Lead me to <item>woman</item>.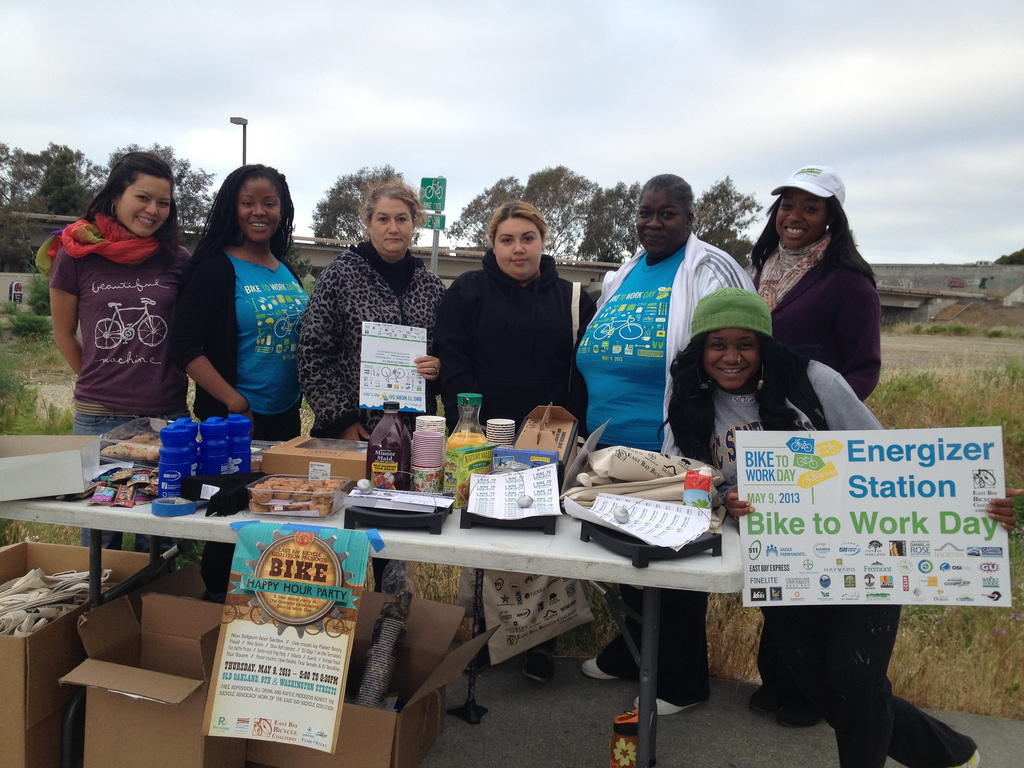
Lead to x1=303 y1=182 x2=457 y2=449.
